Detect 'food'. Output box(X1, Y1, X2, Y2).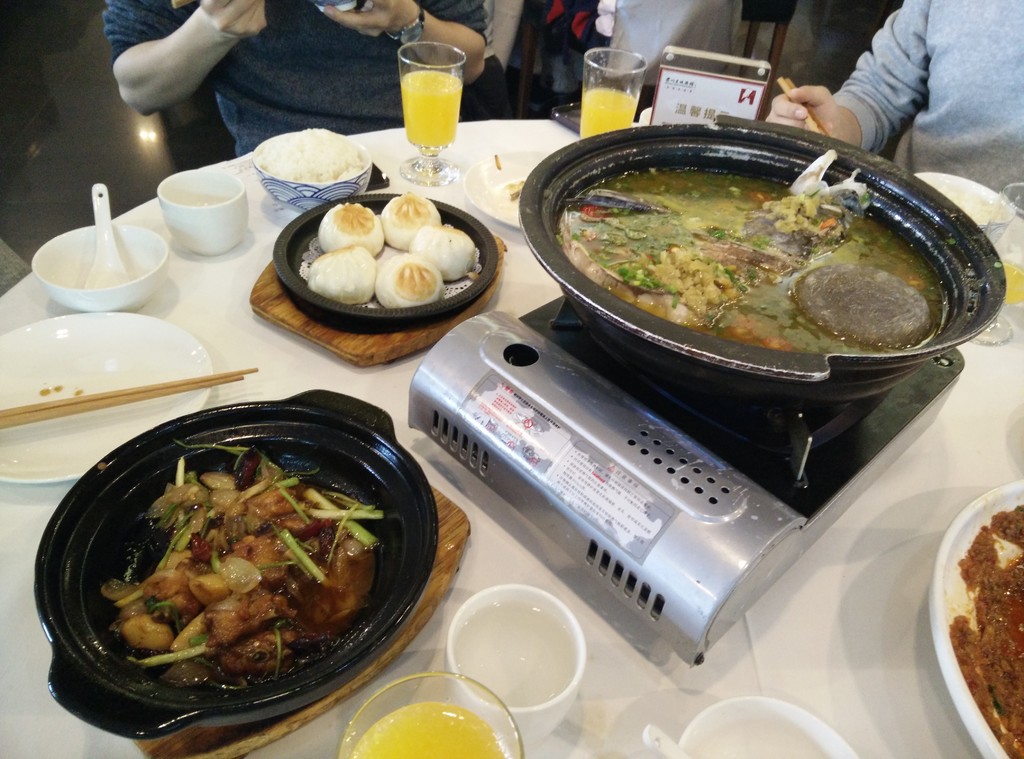
box(317, 200, 384, 253).
